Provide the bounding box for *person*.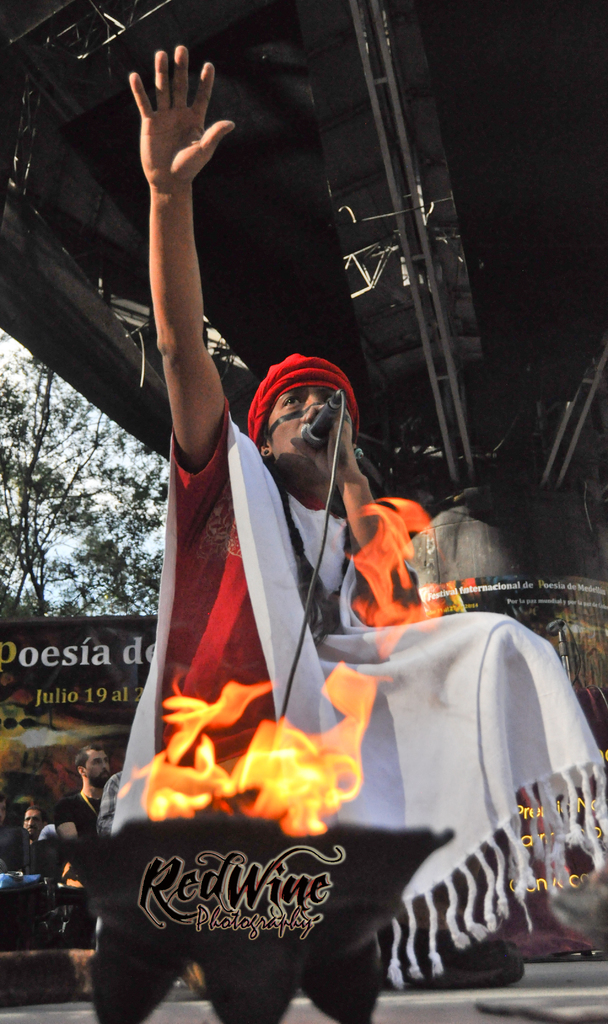
161,311,523,964.
